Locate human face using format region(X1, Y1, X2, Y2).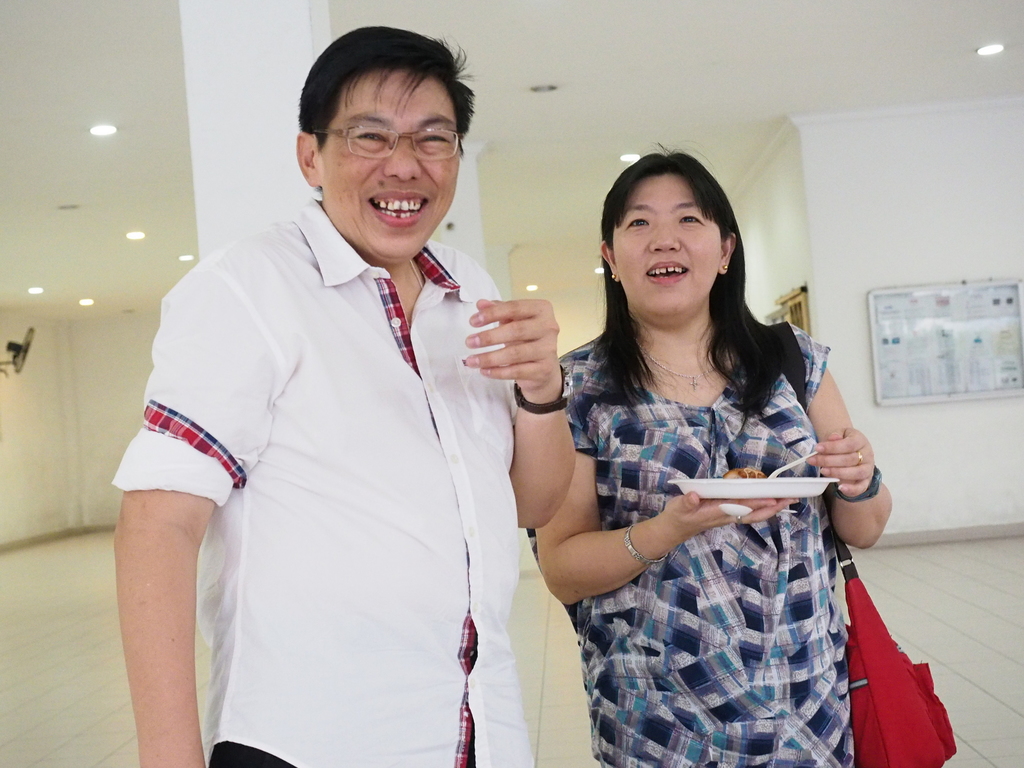
region(320, 70, 461, 256).
